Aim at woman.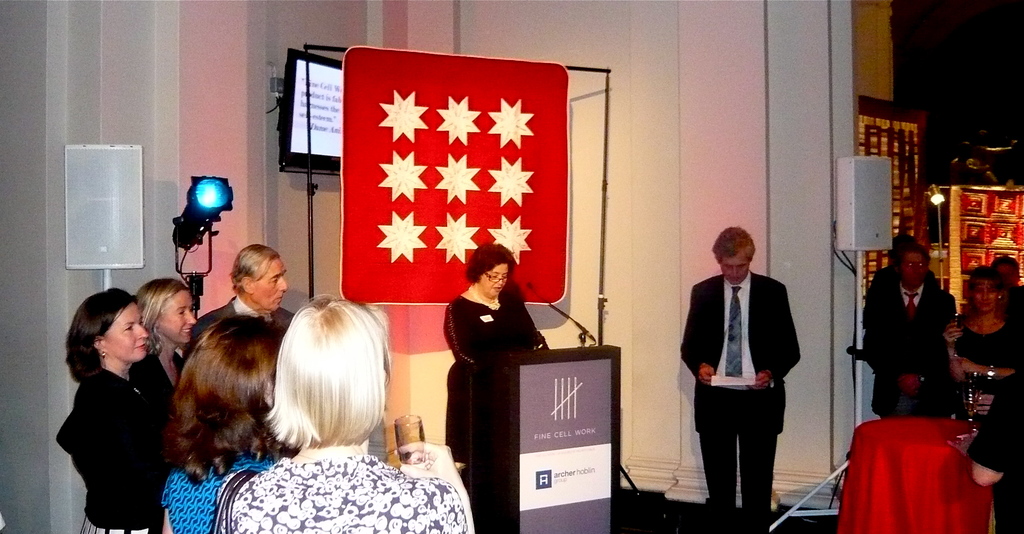
Aimed at select_region(51, 264, 177, 533).
